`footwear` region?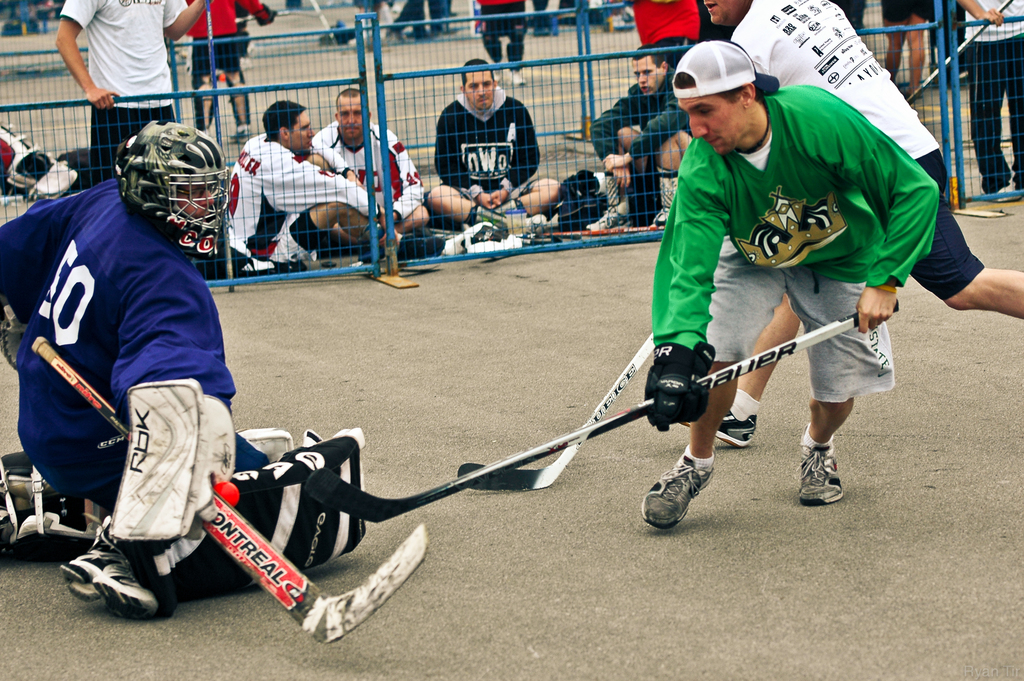
223:126:250:146
